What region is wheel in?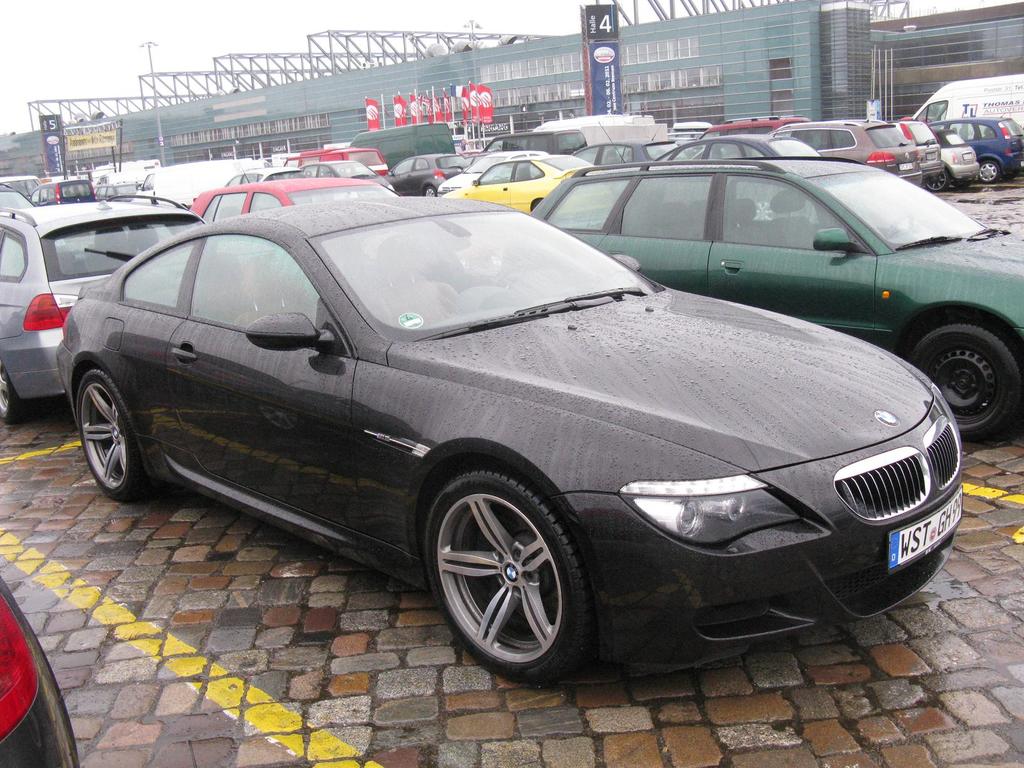
rect(915, 319, 1021, 442).
